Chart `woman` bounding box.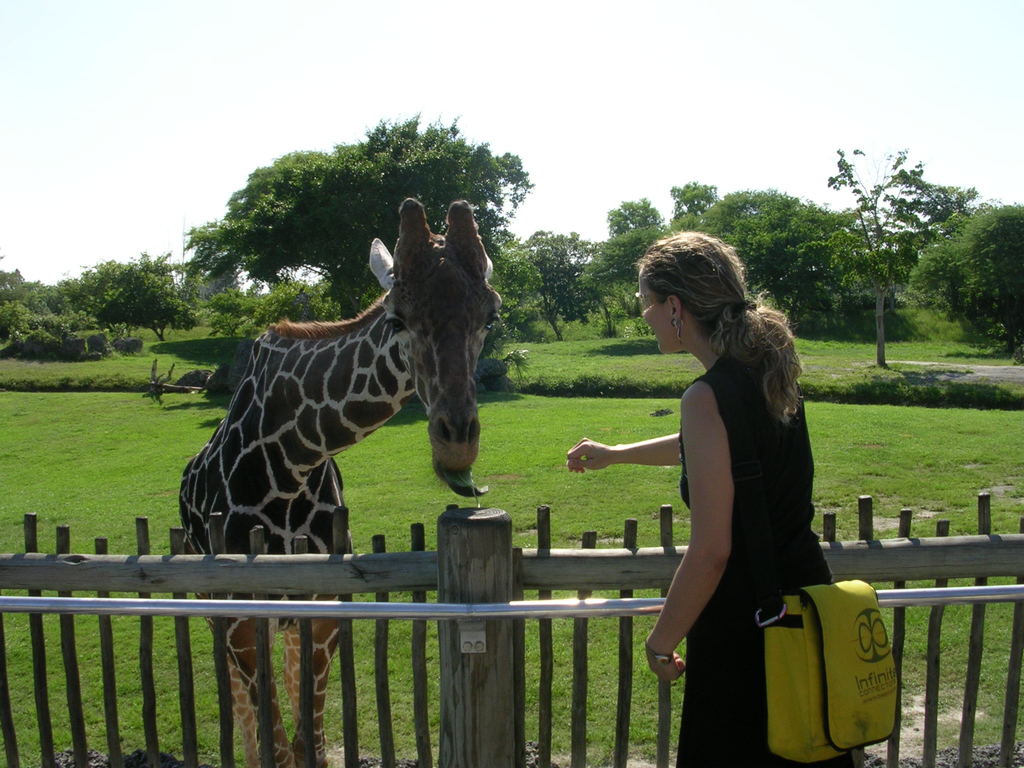
Charted: (561,230,868,767).
